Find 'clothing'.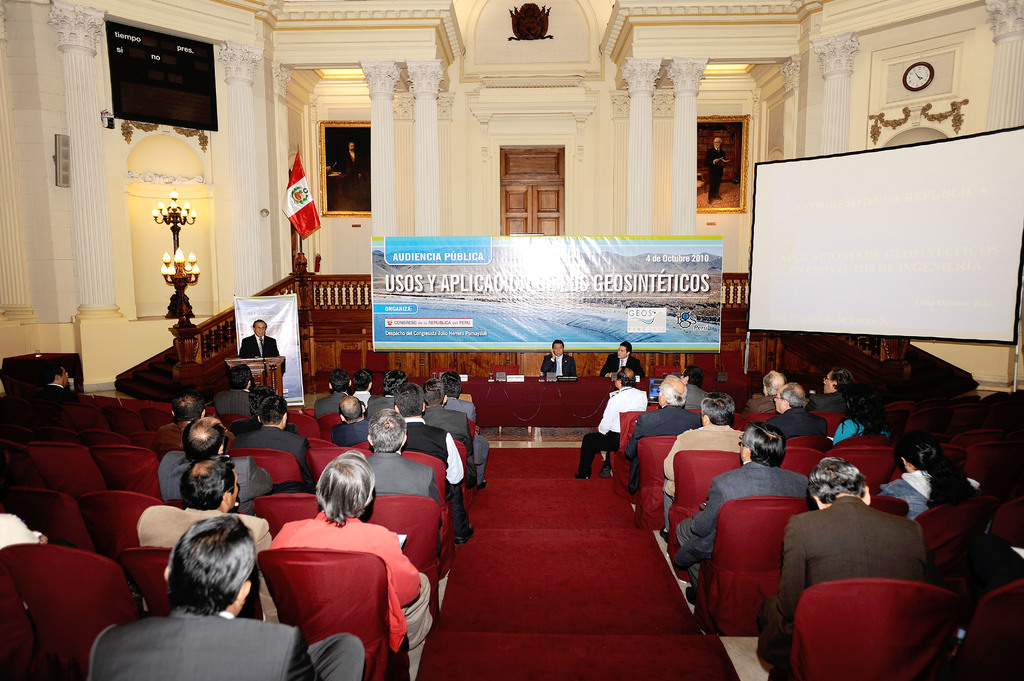
0,514,44,565.
